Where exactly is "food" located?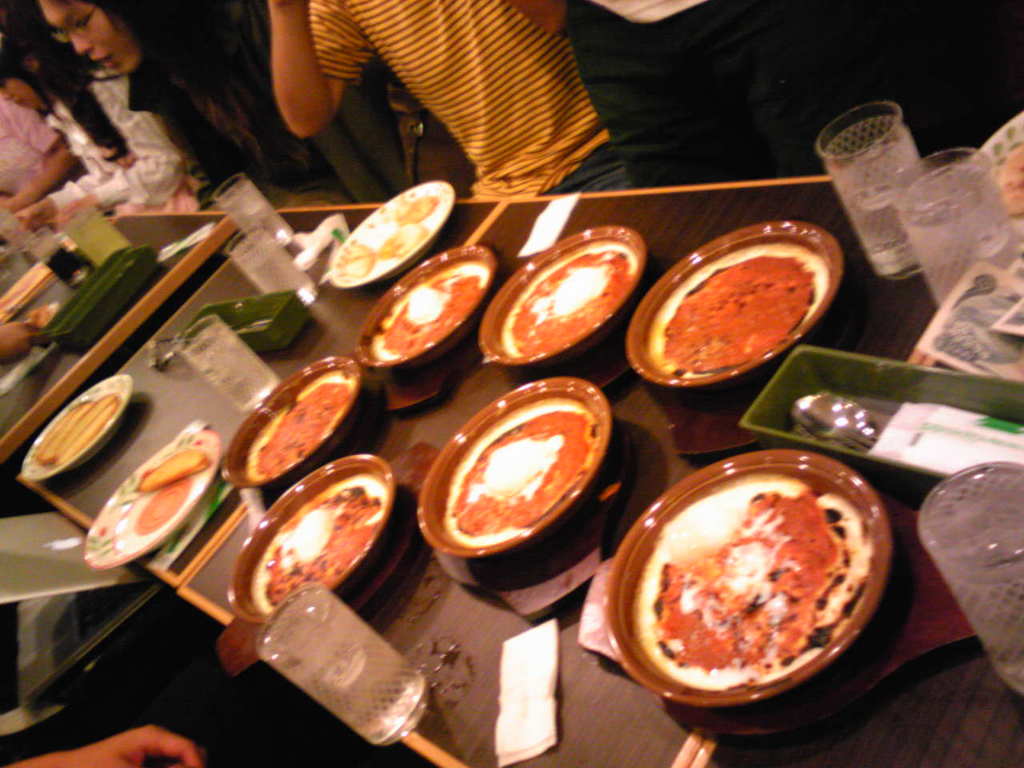
Its bounding box is 329, 238, 375, 286.
